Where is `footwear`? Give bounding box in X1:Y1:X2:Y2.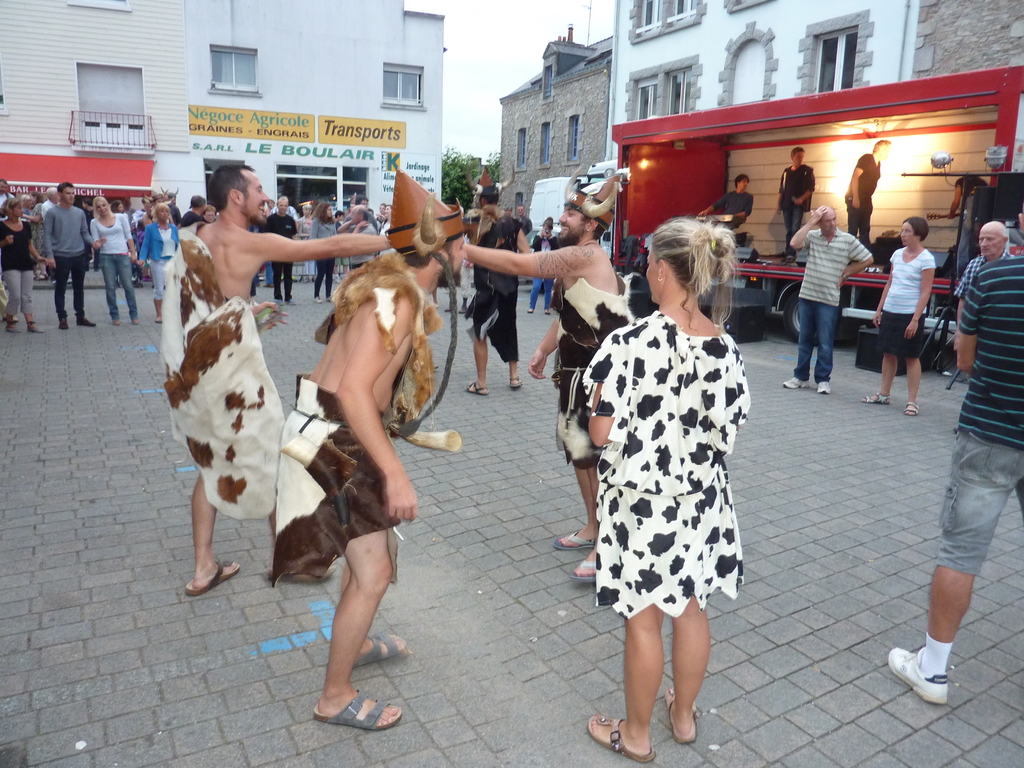
668:684:697:752.
